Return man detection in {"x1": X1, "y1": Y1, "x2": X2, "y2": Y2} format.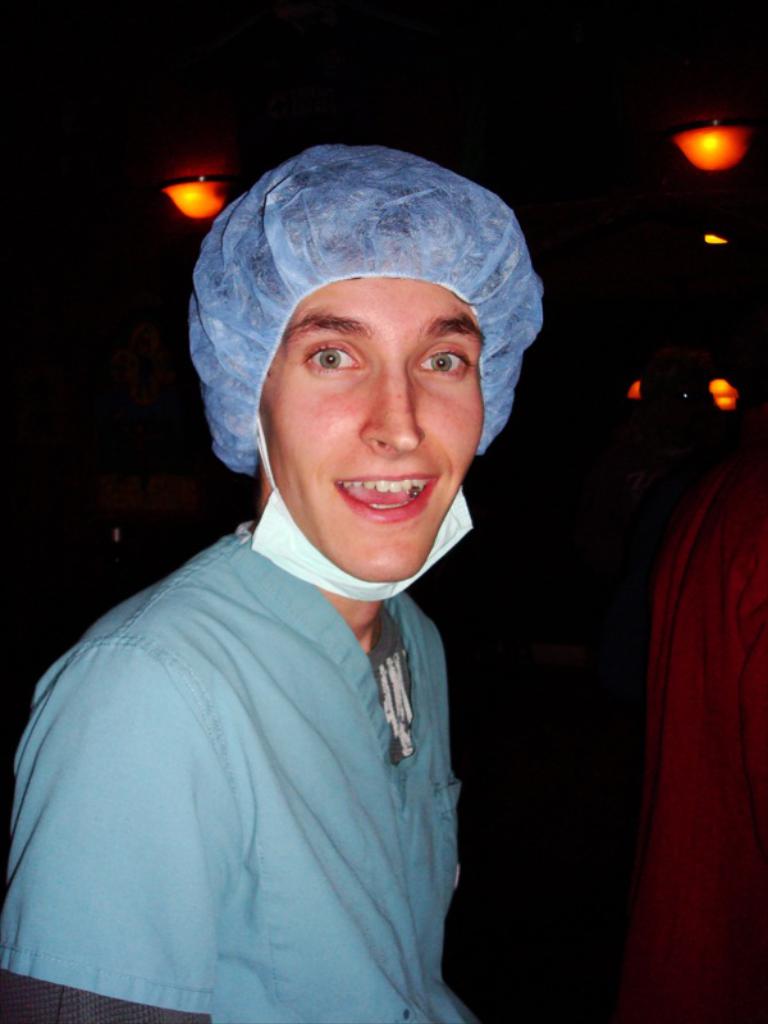
{"x1": 0, "y1": 142, "x2": 616, "y2": 1023}.
